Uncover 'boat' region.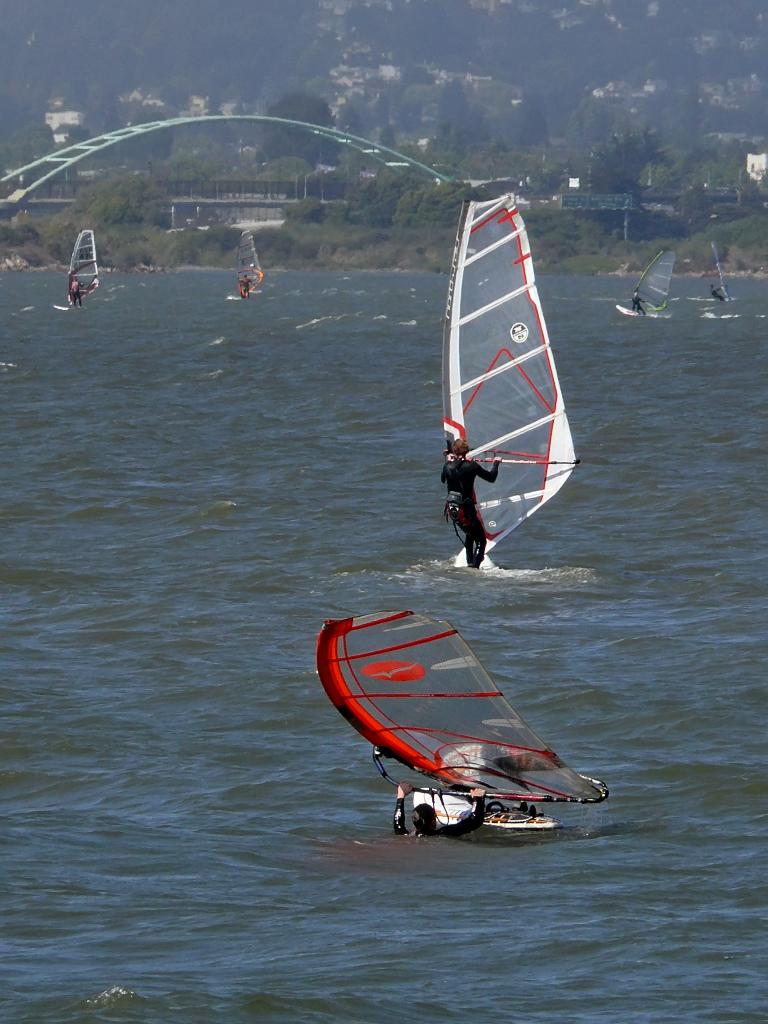
Uncovered: <box>697,232,744,326</box>.
